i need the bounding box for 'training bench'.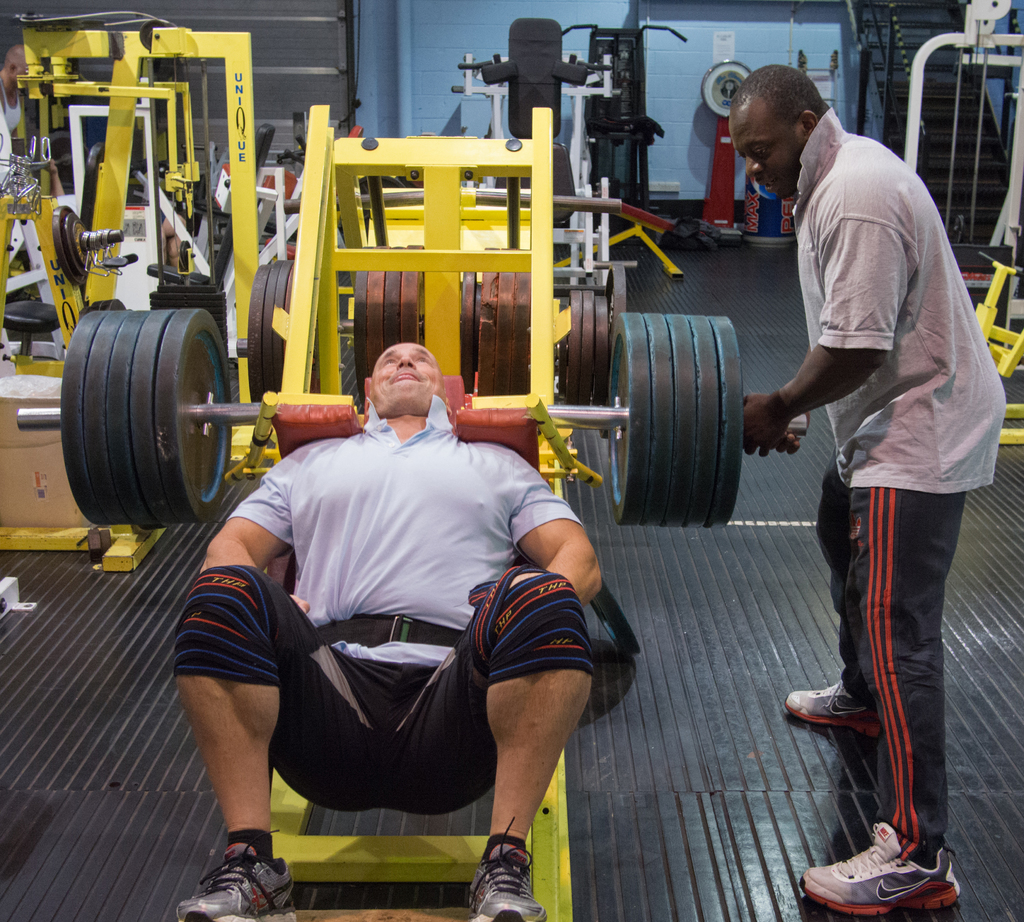
Here it is: [x1=218, y1=101, x2=604, y2=921].
